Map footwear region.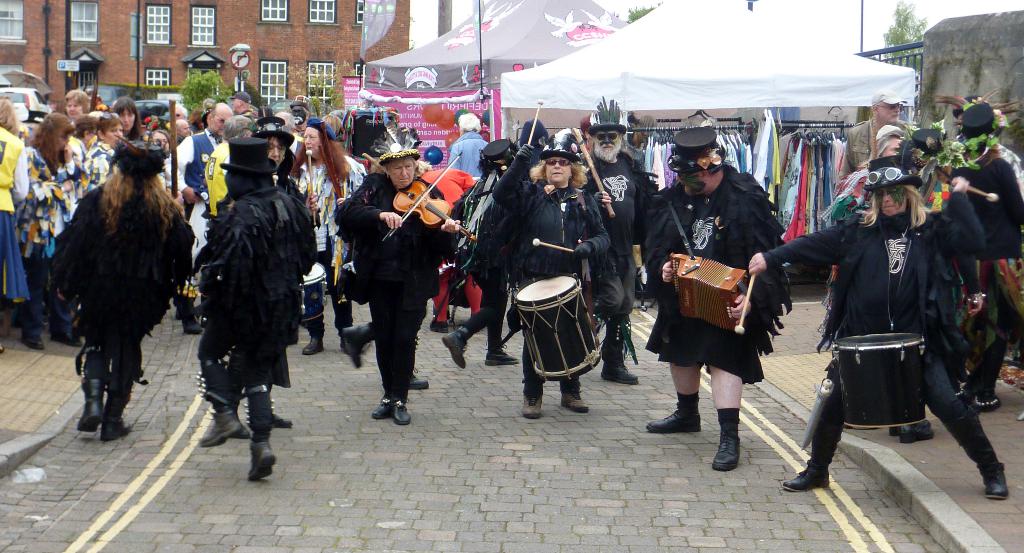
Mapped to [392, 397, 412, 430].
